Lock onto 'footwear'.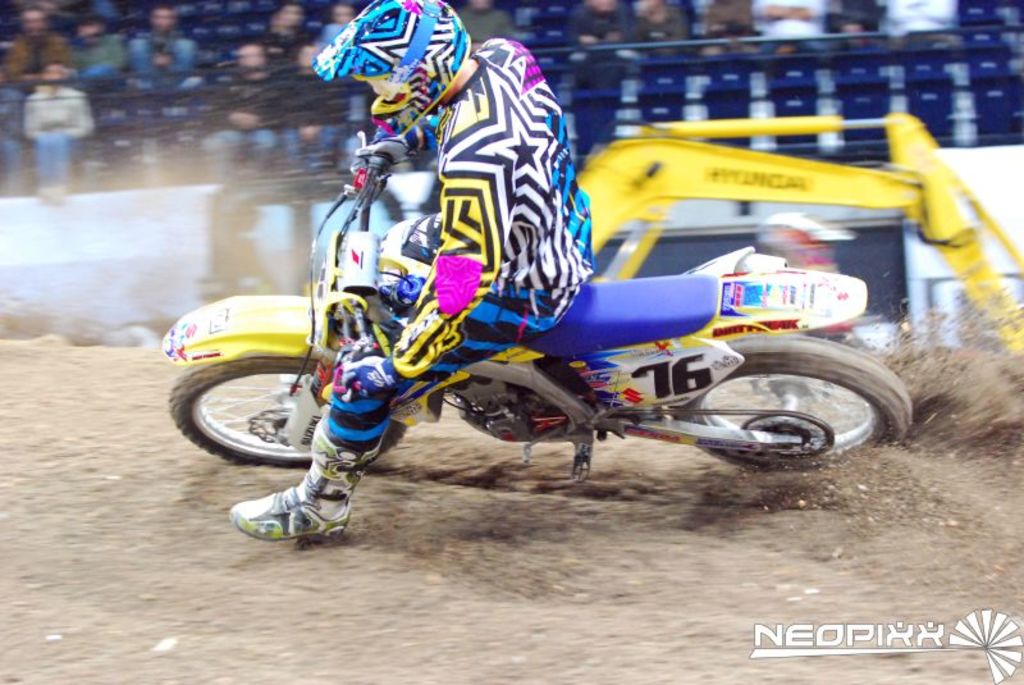
Locked: x1=227 y1=451 x2=380 y2=548.
